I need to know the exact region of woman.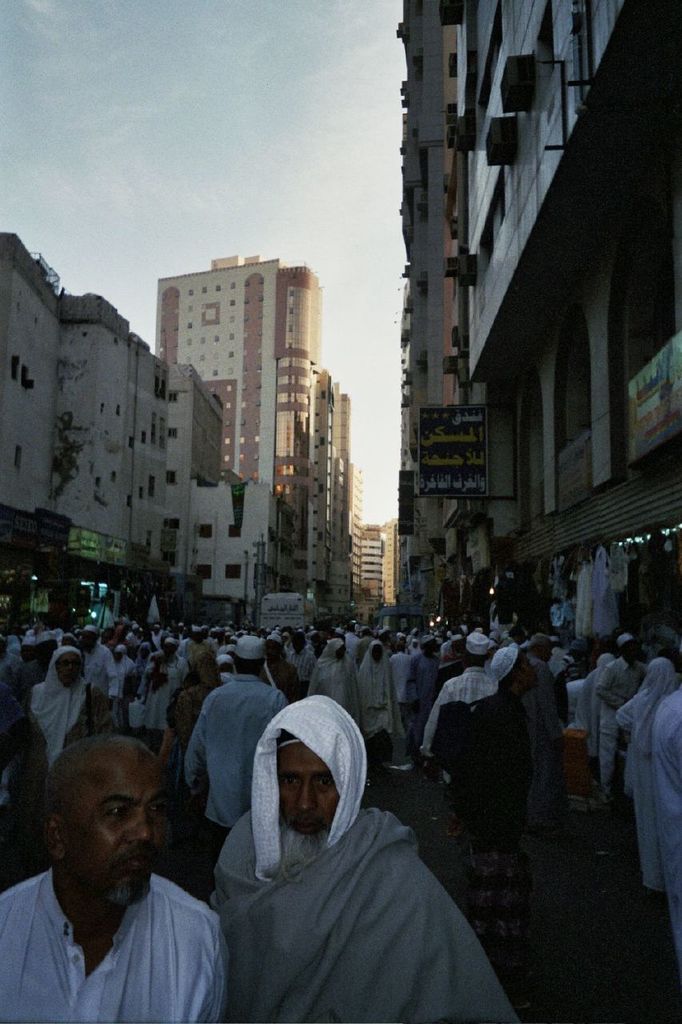
Region: l=305, t=650, r=351, b=710.
